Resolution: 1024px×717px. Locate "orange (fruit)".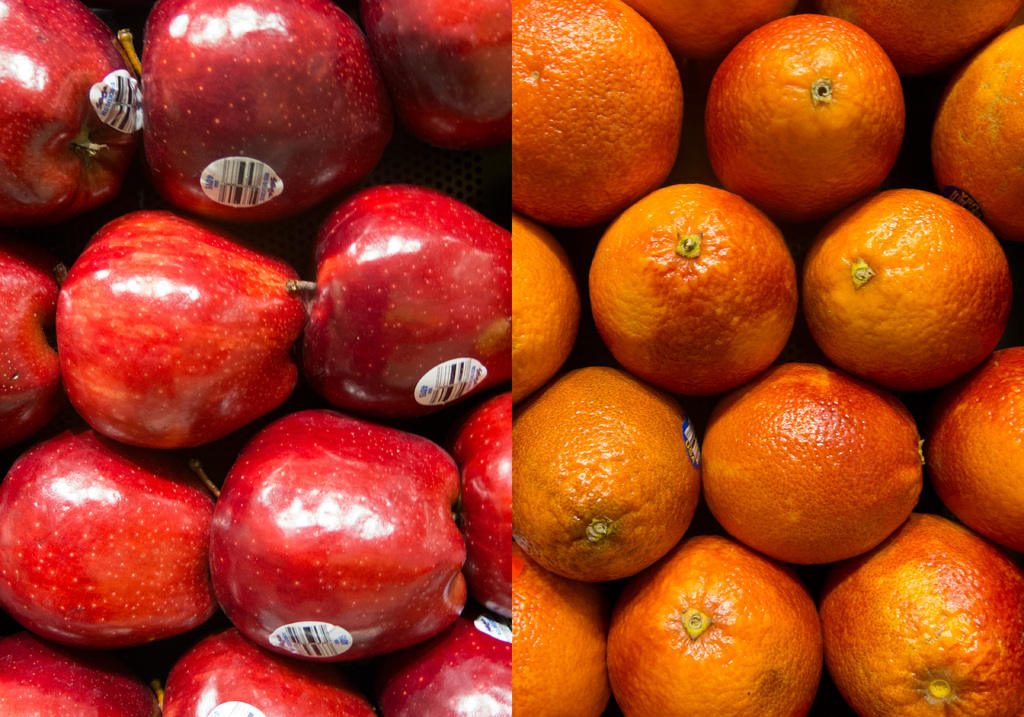
detection(634, 0, 779, 54).
